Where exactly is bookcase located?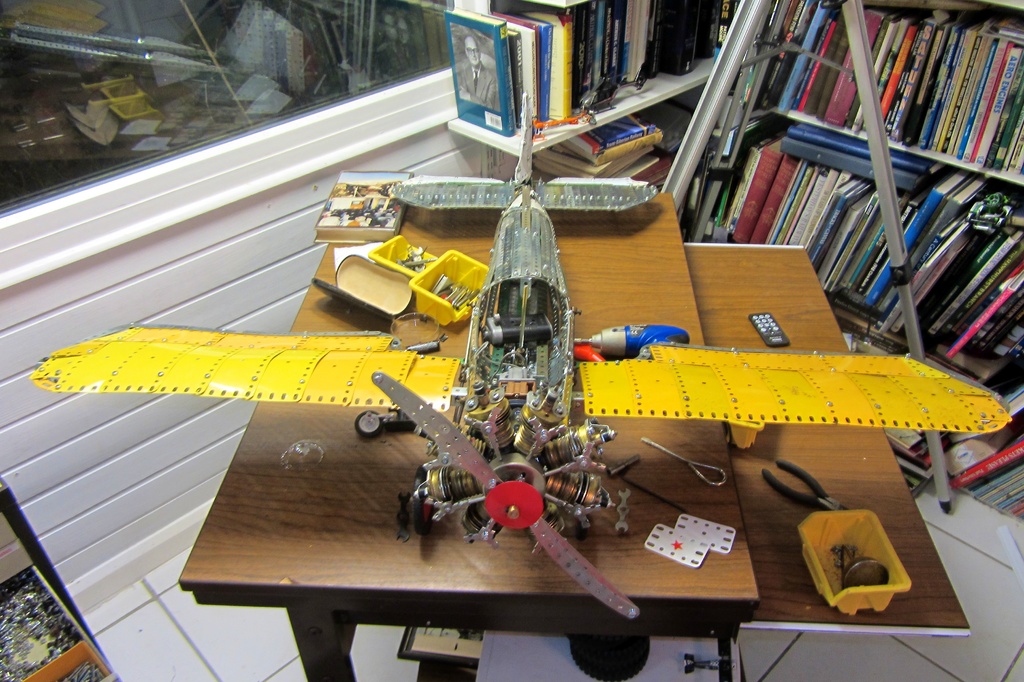
Its bounding box is bbox=(656, 0, 1023, 521).
